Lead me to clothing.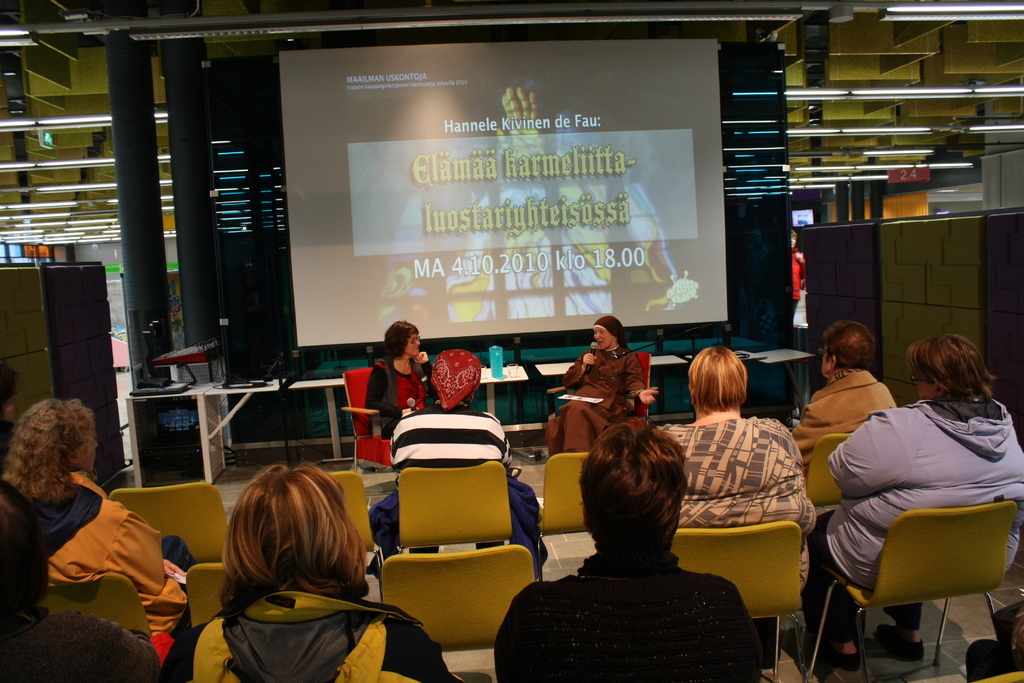
Lead to 493, 534, 760, 682.
